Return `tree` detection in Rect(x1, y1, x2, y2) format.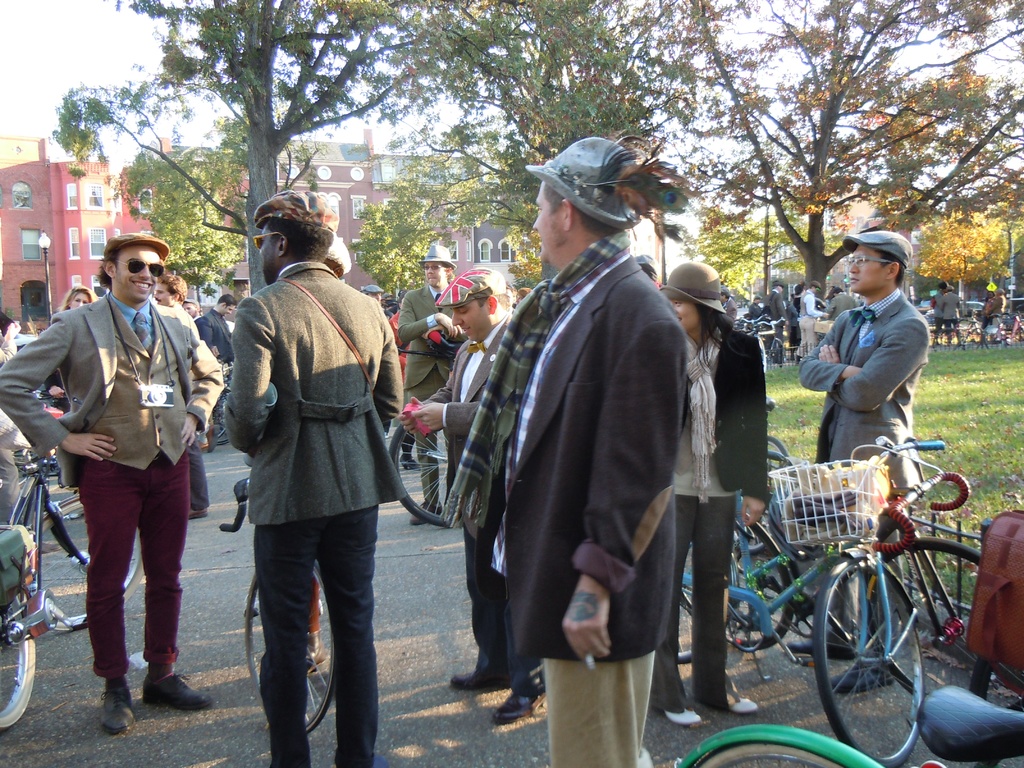
Rect(44, 0, 671, 291).
